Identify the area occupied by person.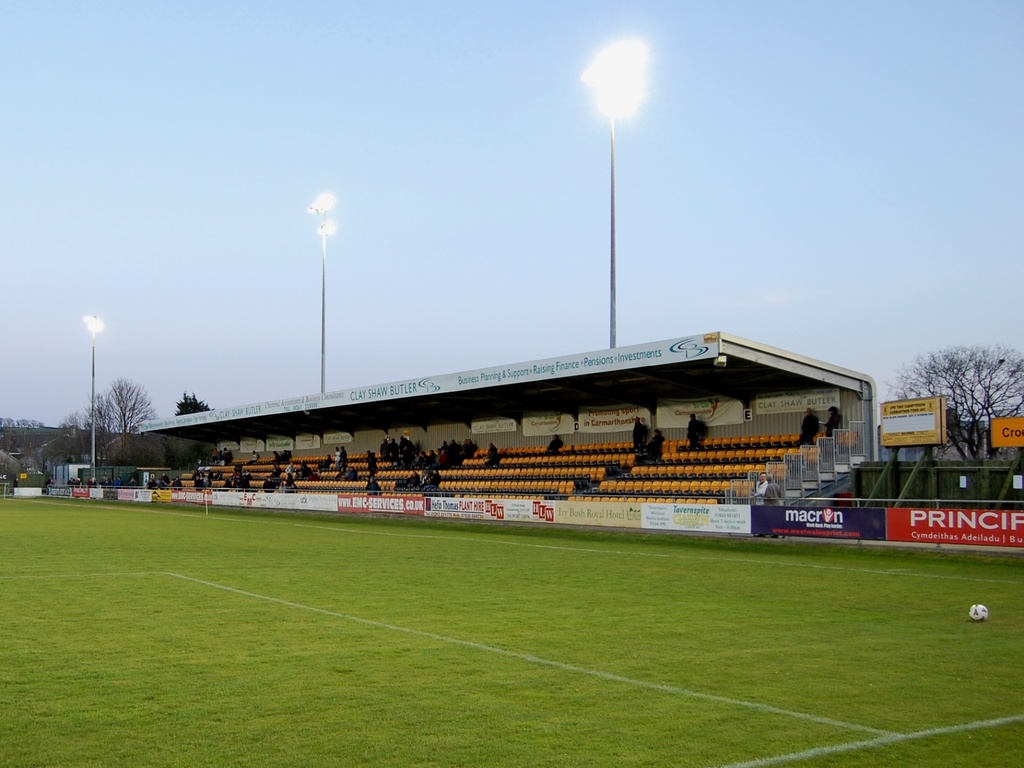
Area: region(763, 472, 784, 541).
